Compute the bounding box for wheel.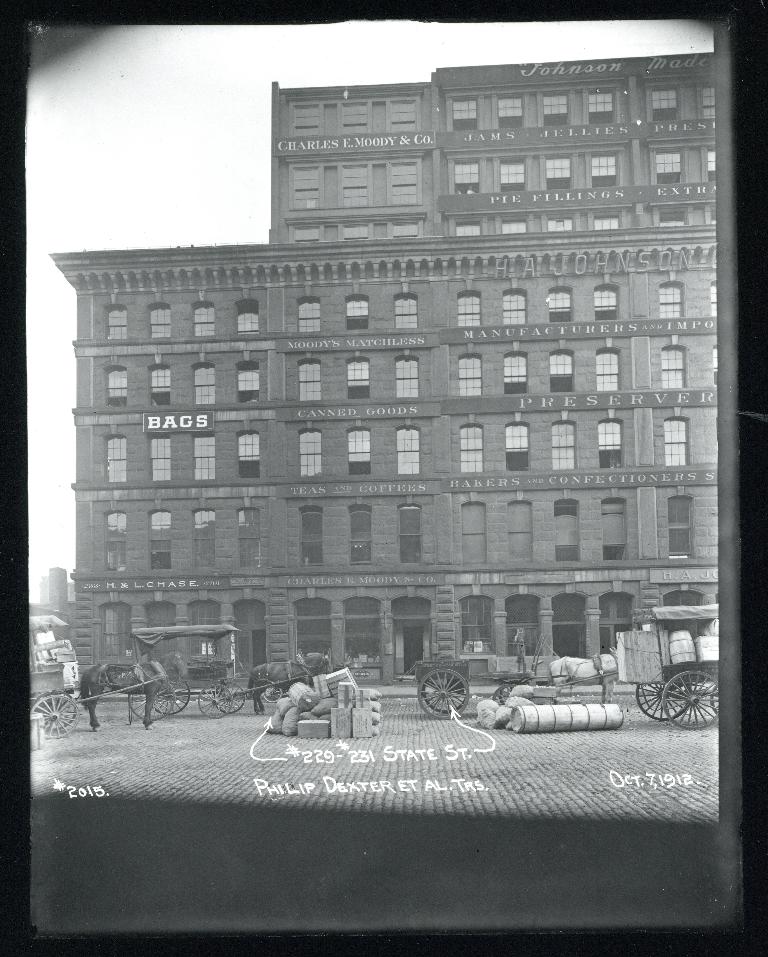
664,672,721,728.
